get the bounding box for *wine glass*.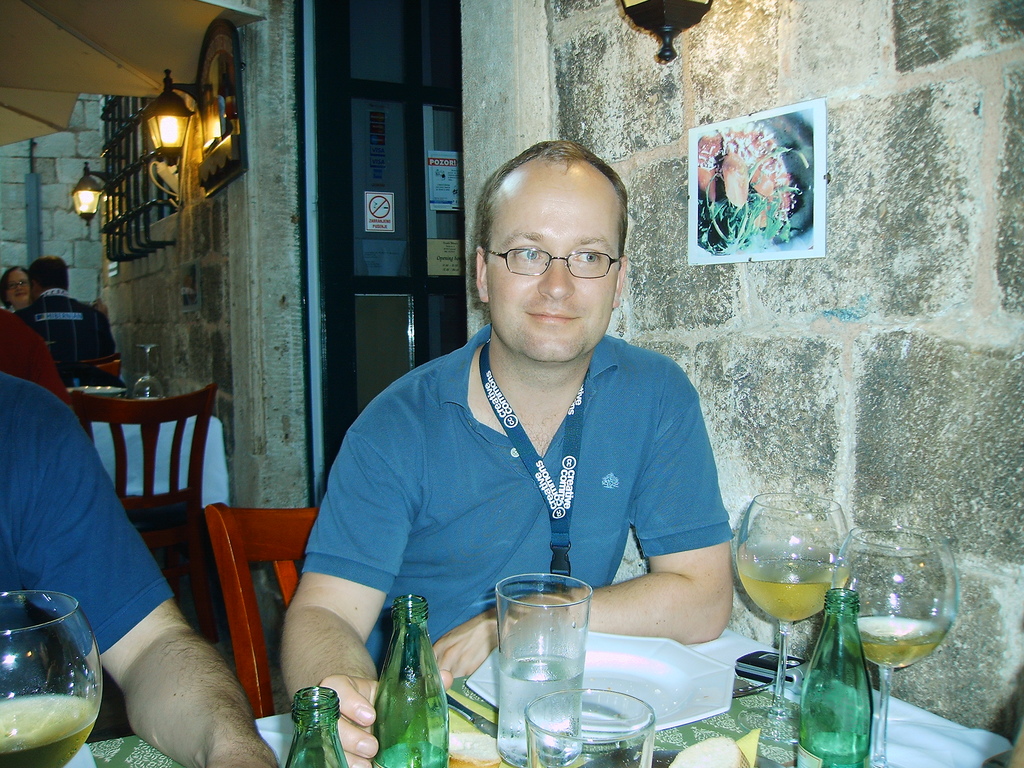
BBox(830, 529, 952, 767).
